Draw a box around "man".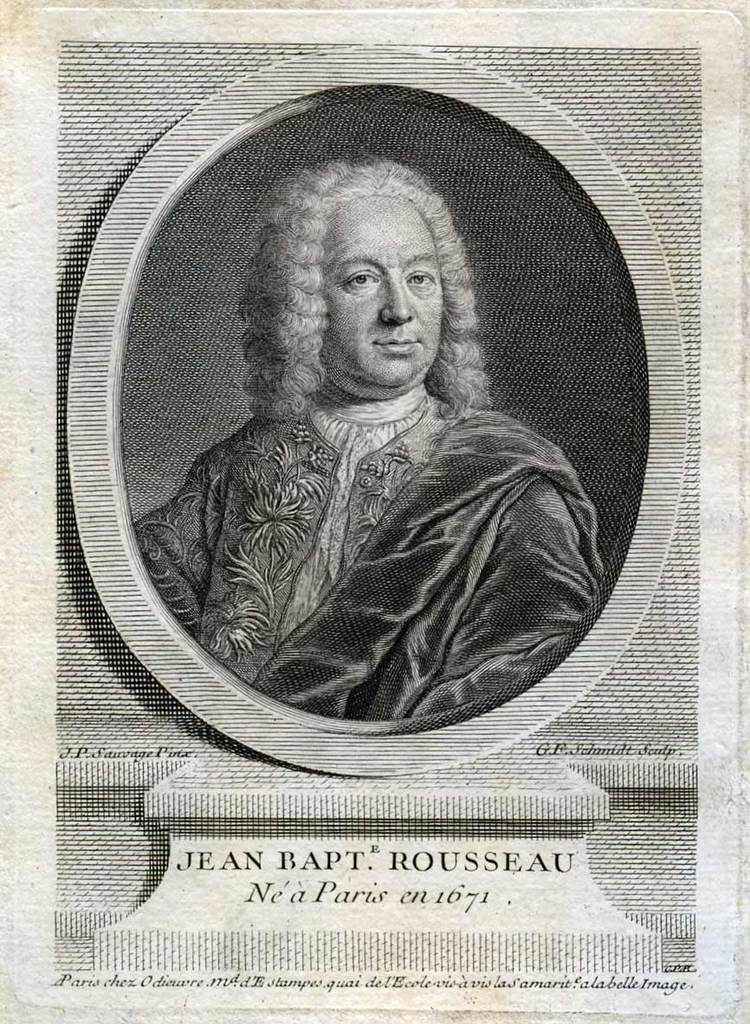
crop(98, 114, 630, 710).
